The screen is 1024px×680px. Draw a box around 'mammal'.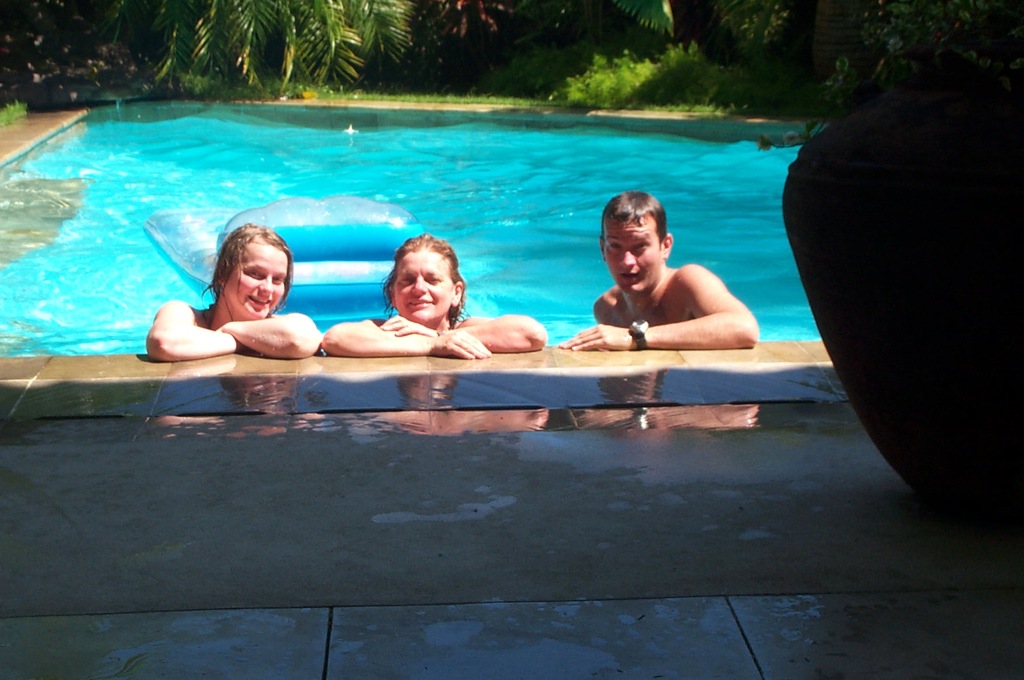
x1=321 y1=229 x2=543 y2=362.
